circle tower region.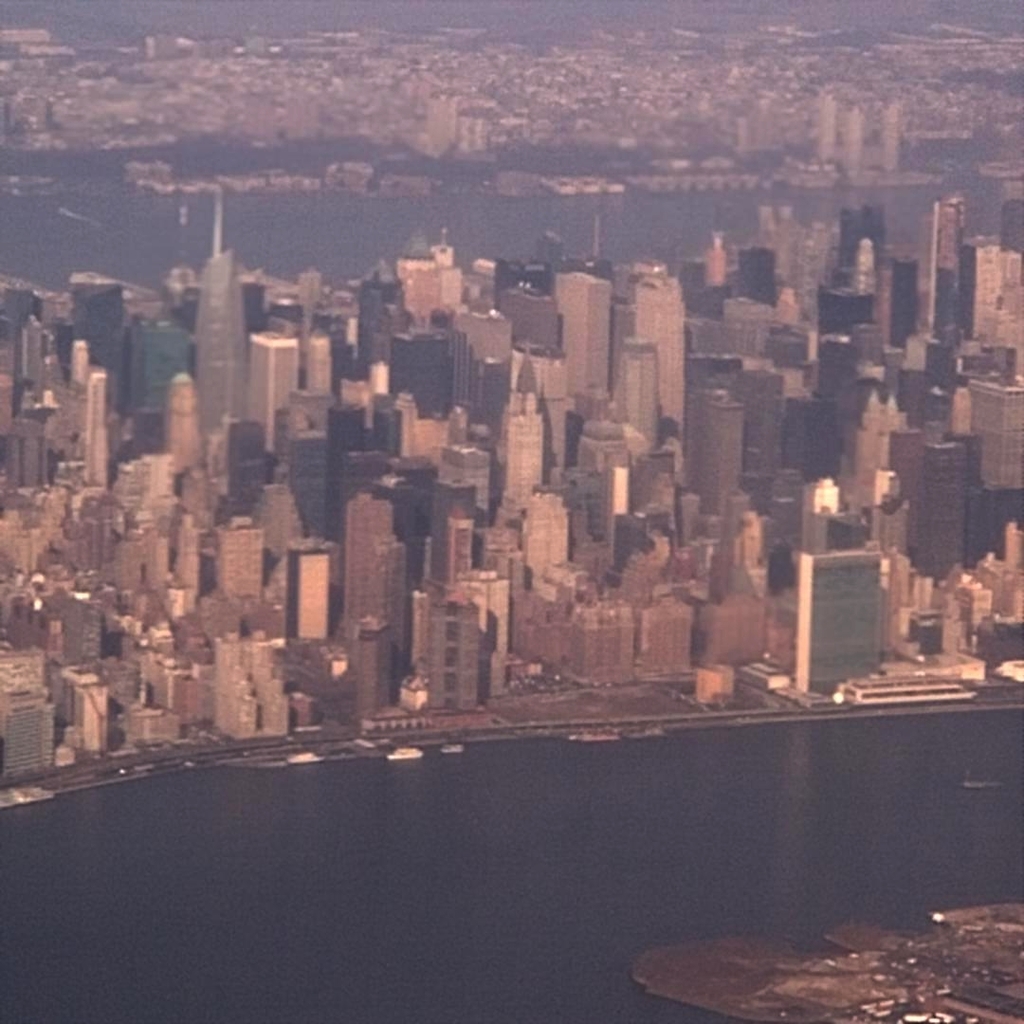
Region: <box>557,265,612,399</box>.
